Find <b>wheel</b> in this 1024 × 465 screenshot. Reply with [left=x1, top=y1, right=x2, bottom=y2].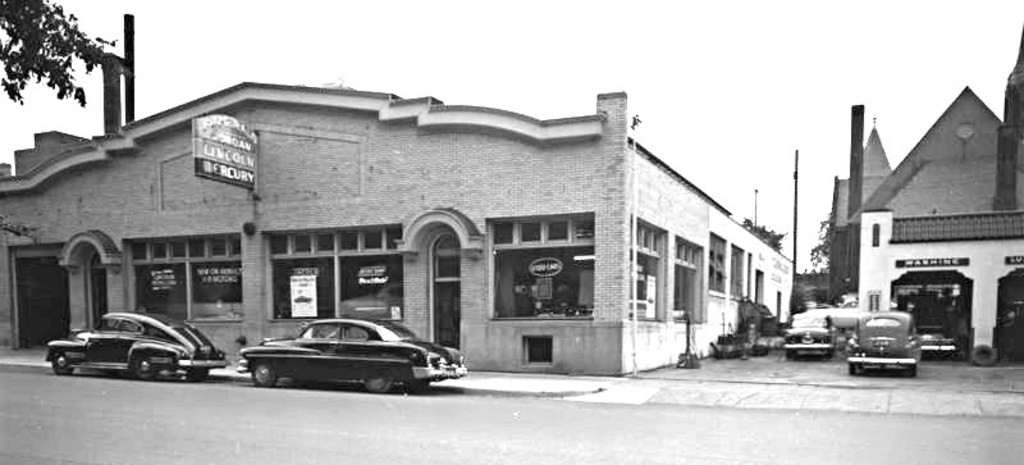
[left=183, top=366, right=211, bottom=388].
